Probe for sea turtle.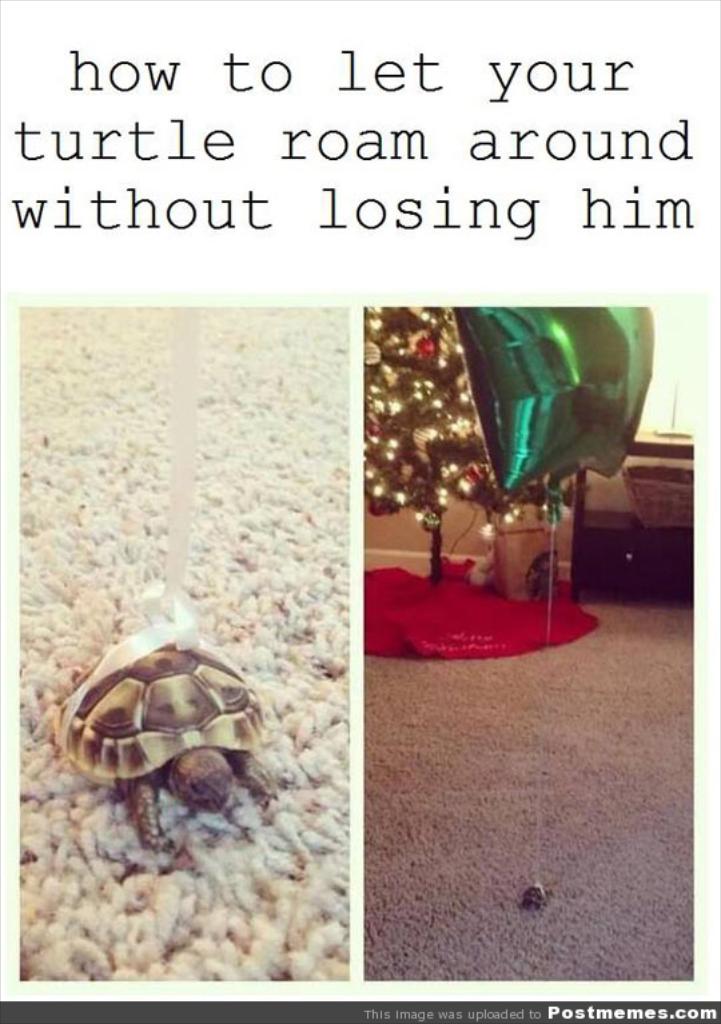
Probe result: 39:614:264:854.
